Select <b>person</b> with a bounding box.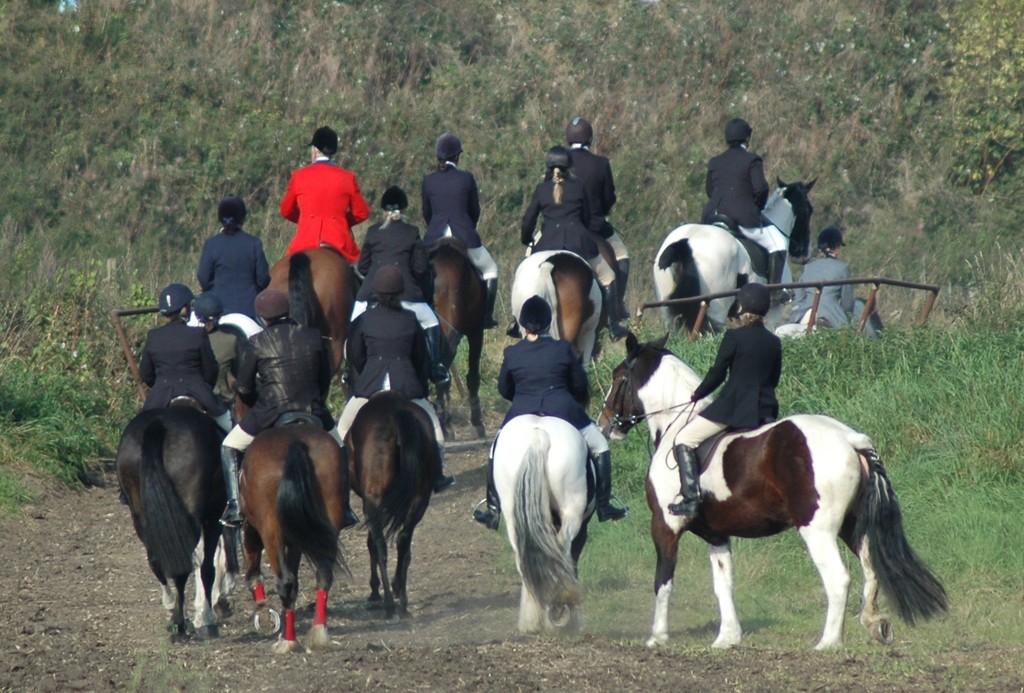
pyautogui.locateOnScreen(504, 139, 635, 341).
